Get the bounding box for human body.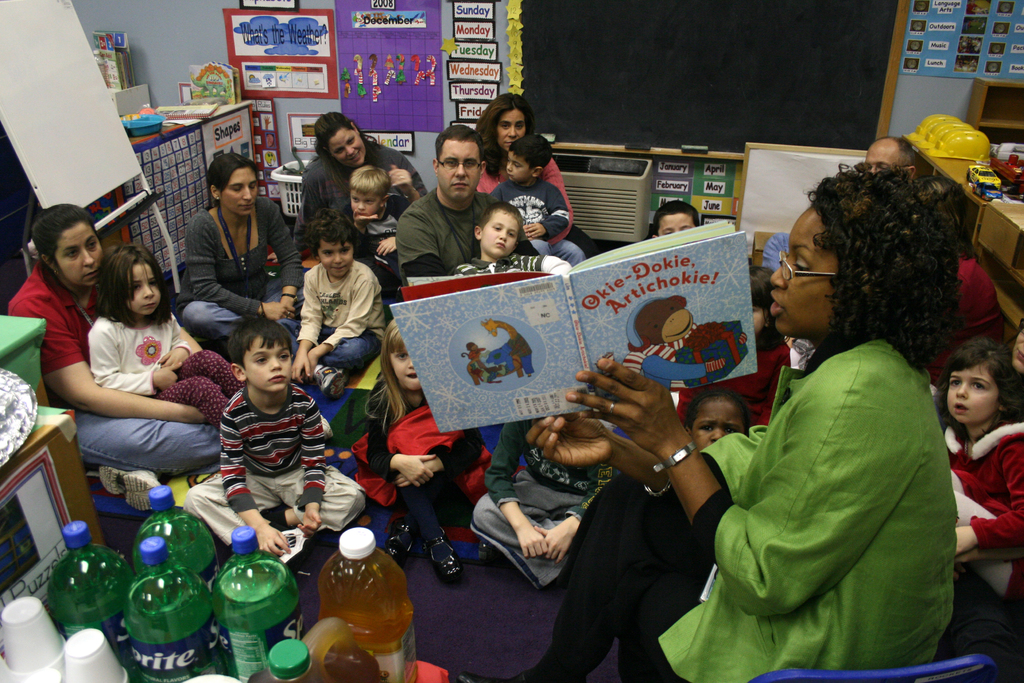
(84,245,246,432).
